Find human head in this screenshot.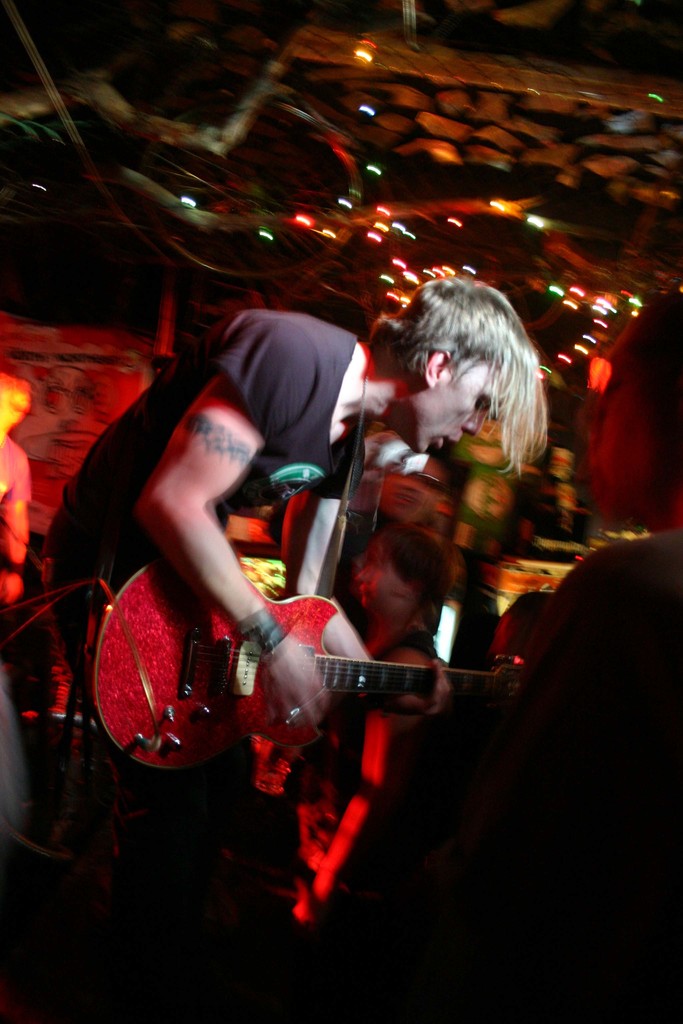
The bounding box for human head is 379/274/549/452.
